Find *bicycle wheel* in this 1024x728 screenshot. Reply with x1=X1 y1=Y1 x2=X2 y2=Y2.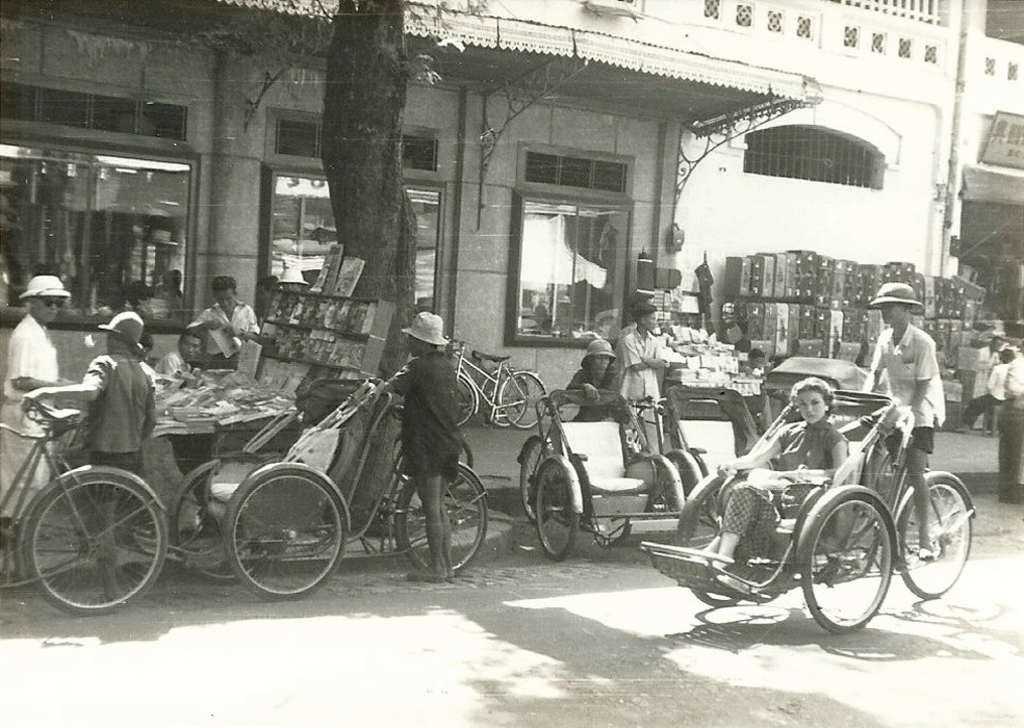
x1=483 y1=373 x2=533 y2=432.
